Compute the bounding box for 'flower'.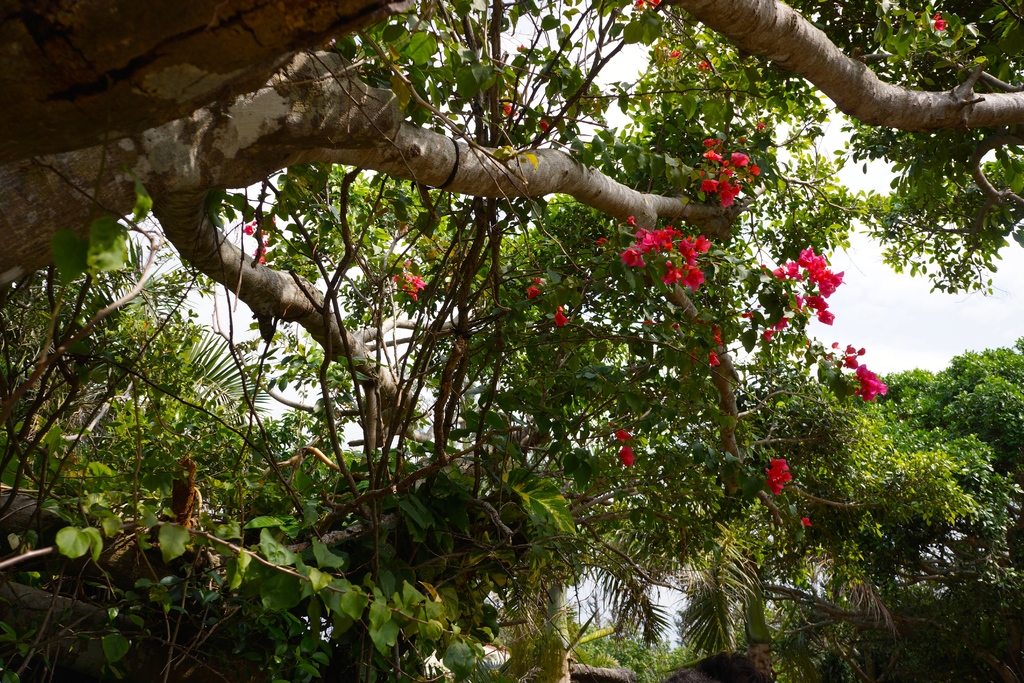
box=[619, 444, 636, 468].
